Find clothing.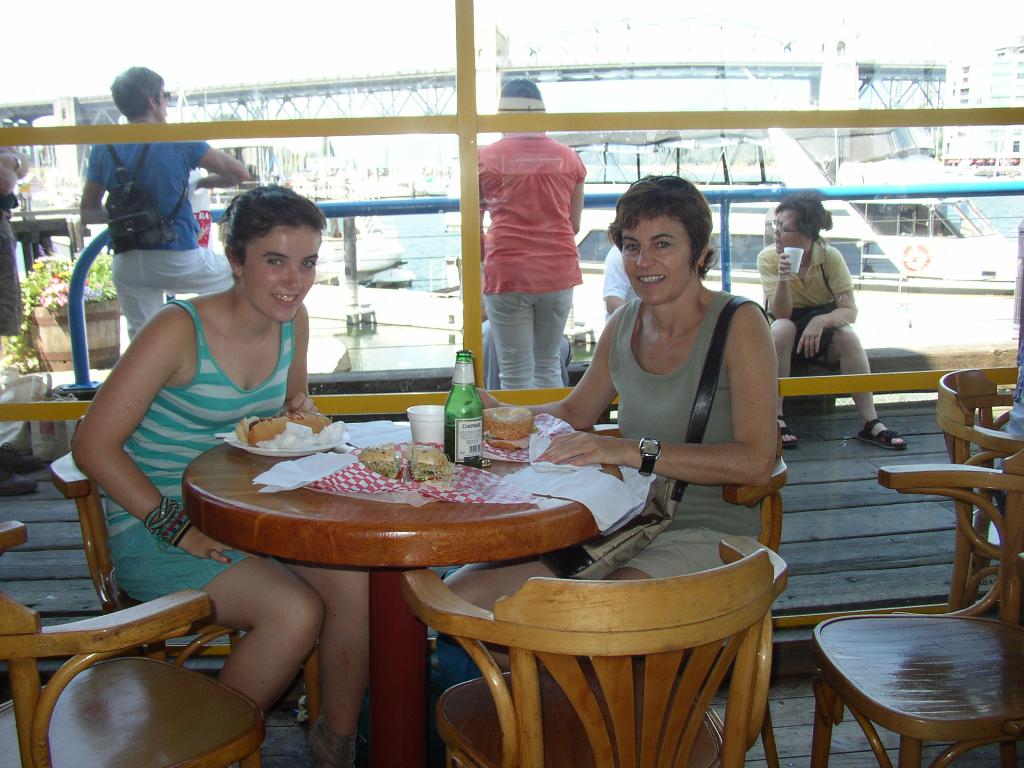
region(477, 135, 589, 389).
